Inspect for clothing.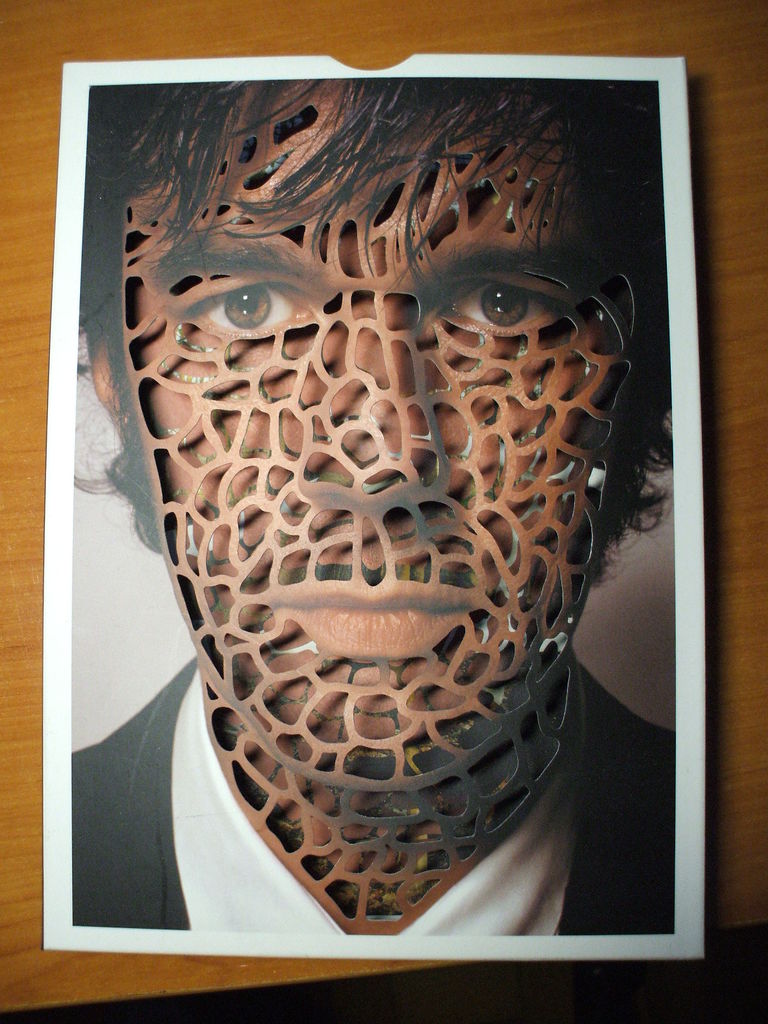
Inspection: [71, 653, 676, 937].
